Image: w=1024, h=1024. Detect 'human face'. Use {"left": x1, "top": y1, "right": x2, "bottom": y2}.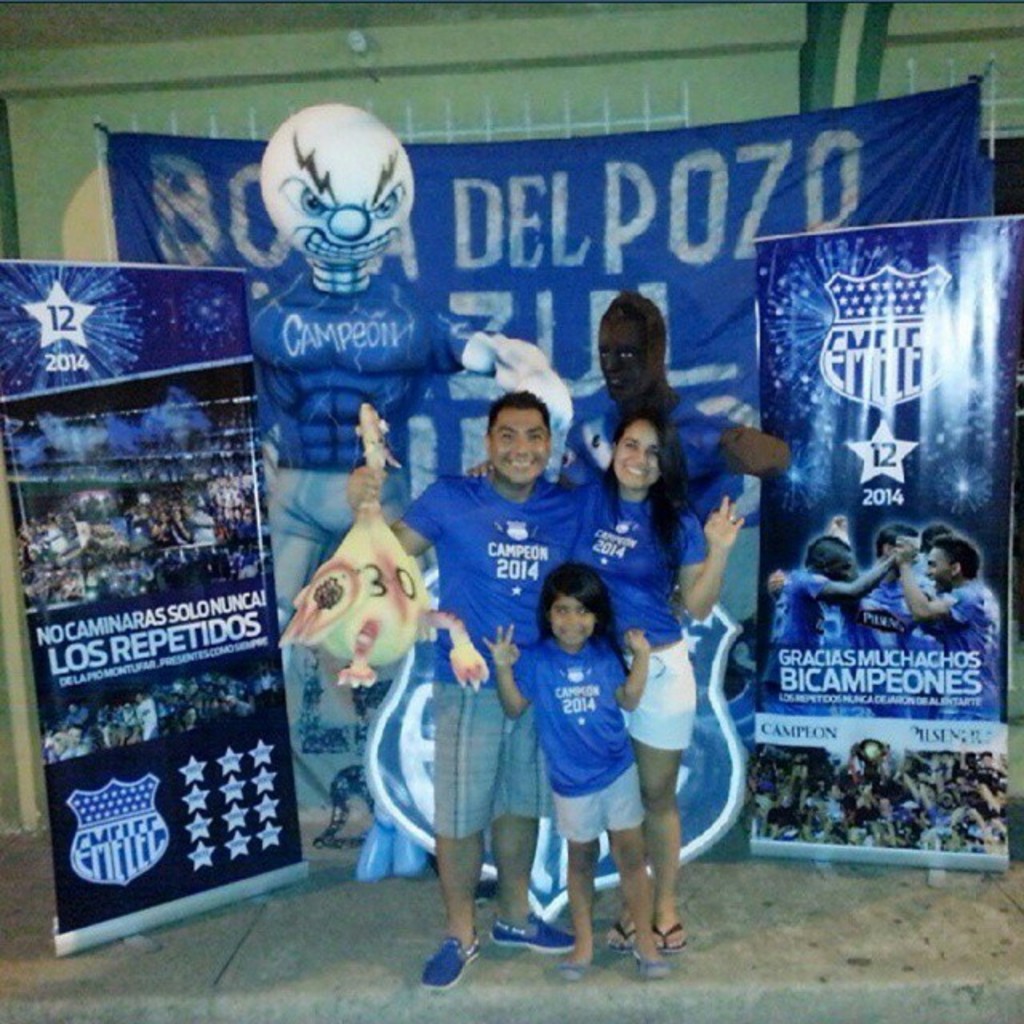
{"left": 922, "top": 546, "right": 955, "bottom": 594}.
